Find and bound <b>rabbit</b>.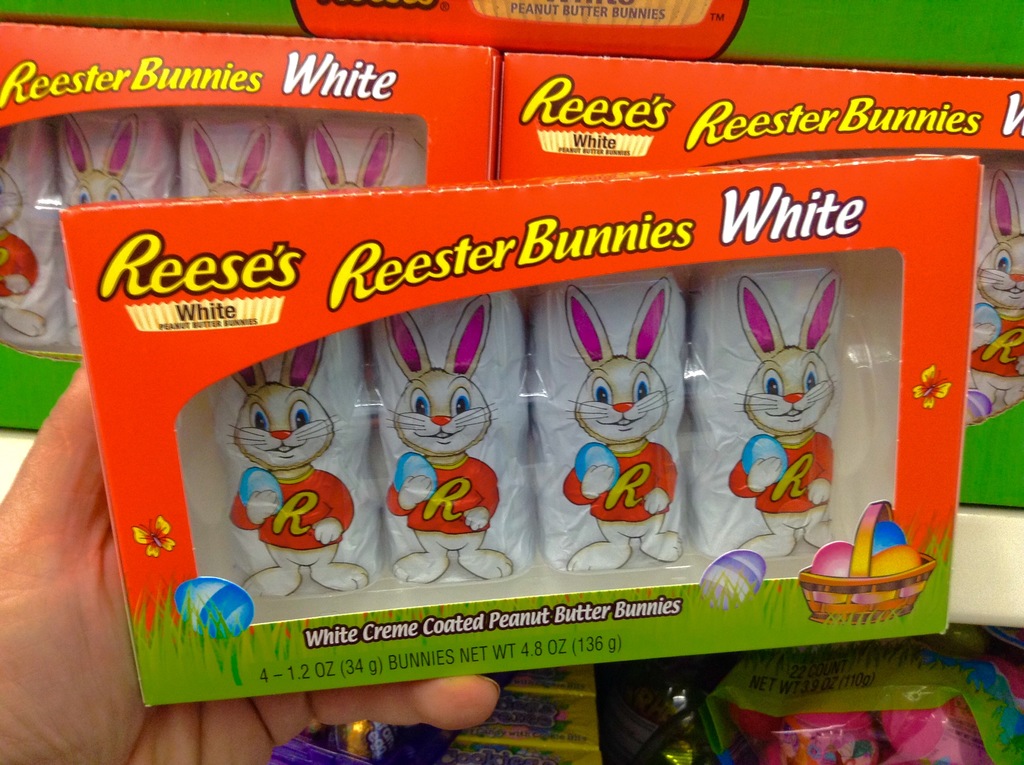
Bound: 737,271,845,561.
